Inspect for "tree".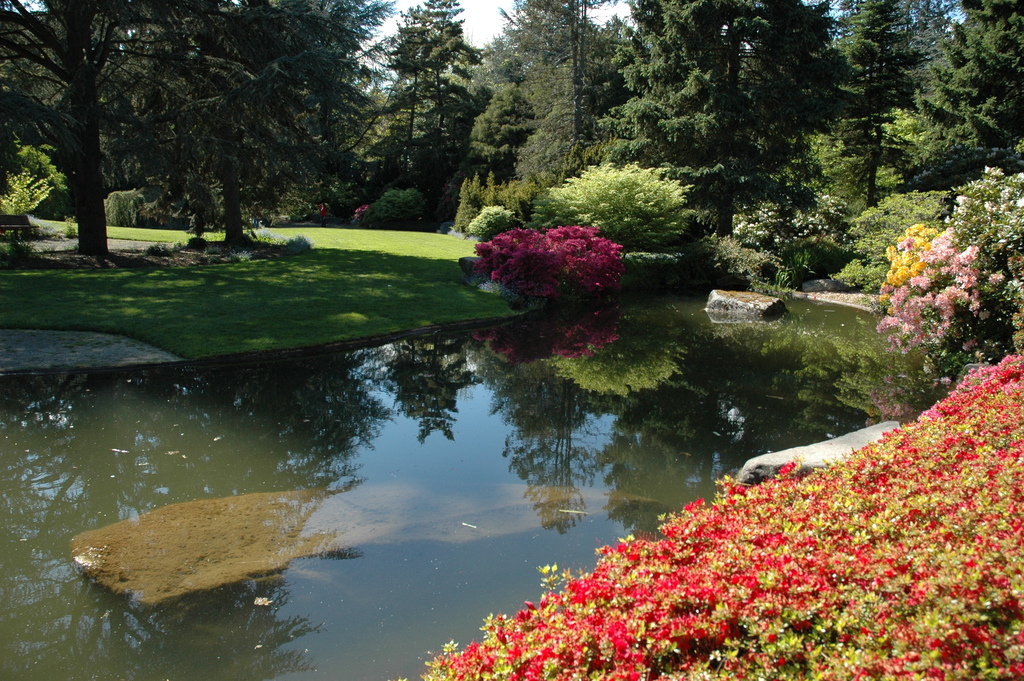
Inspection: 108,0,404,247.
